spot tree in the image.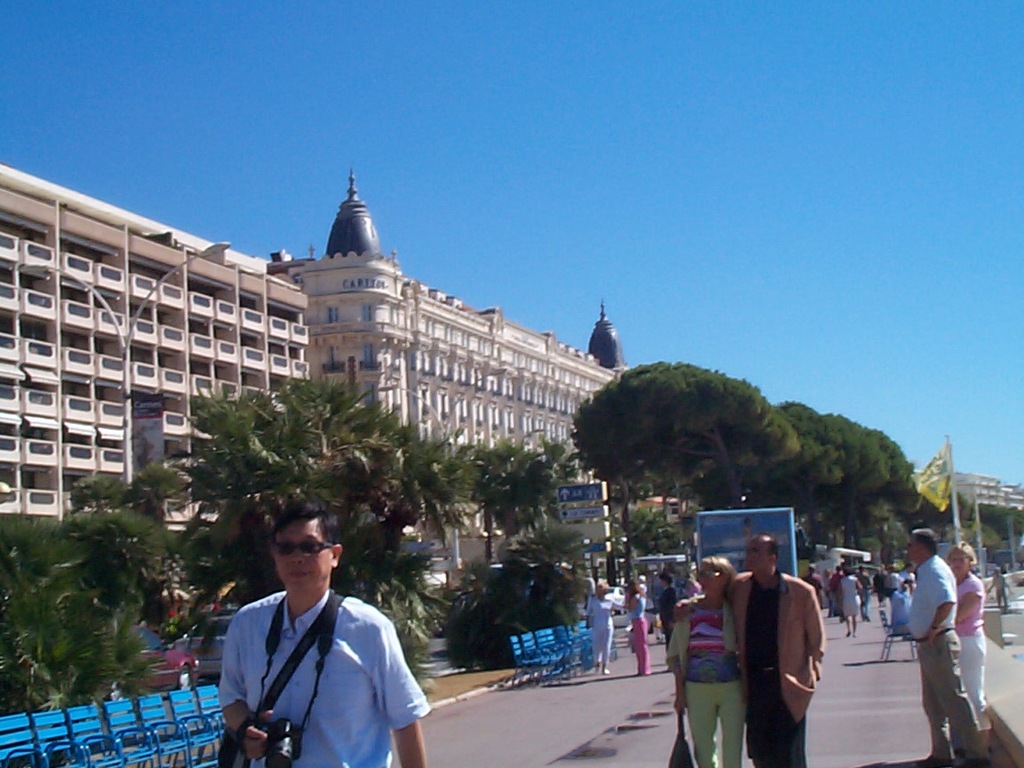
tree found at detection(12, 451, 175, 704).
